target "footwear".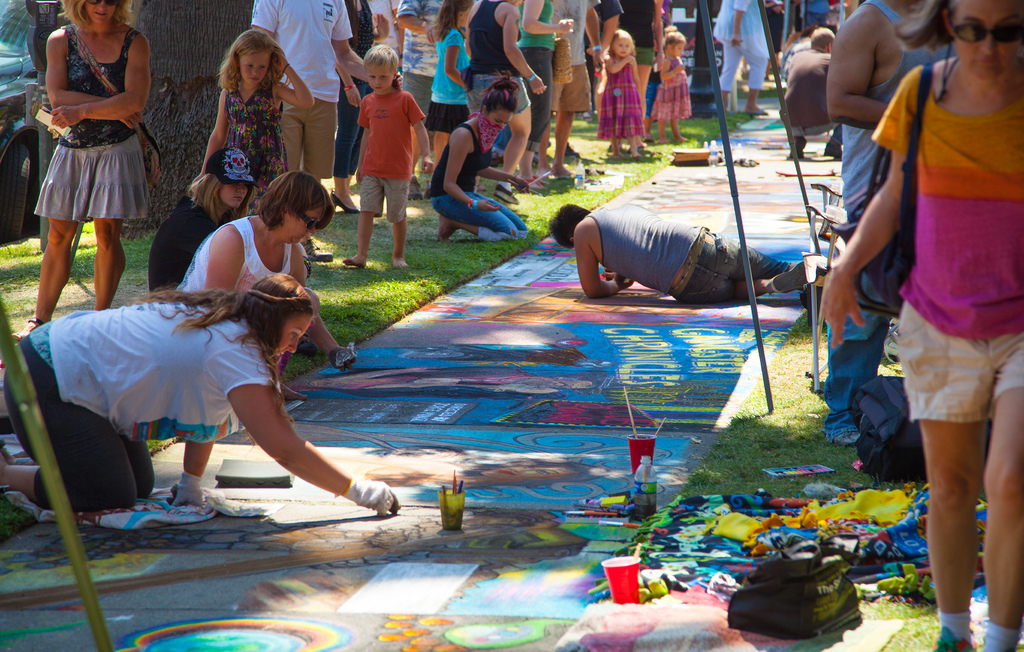
Target region: detection(493, 182, 515, 208).
